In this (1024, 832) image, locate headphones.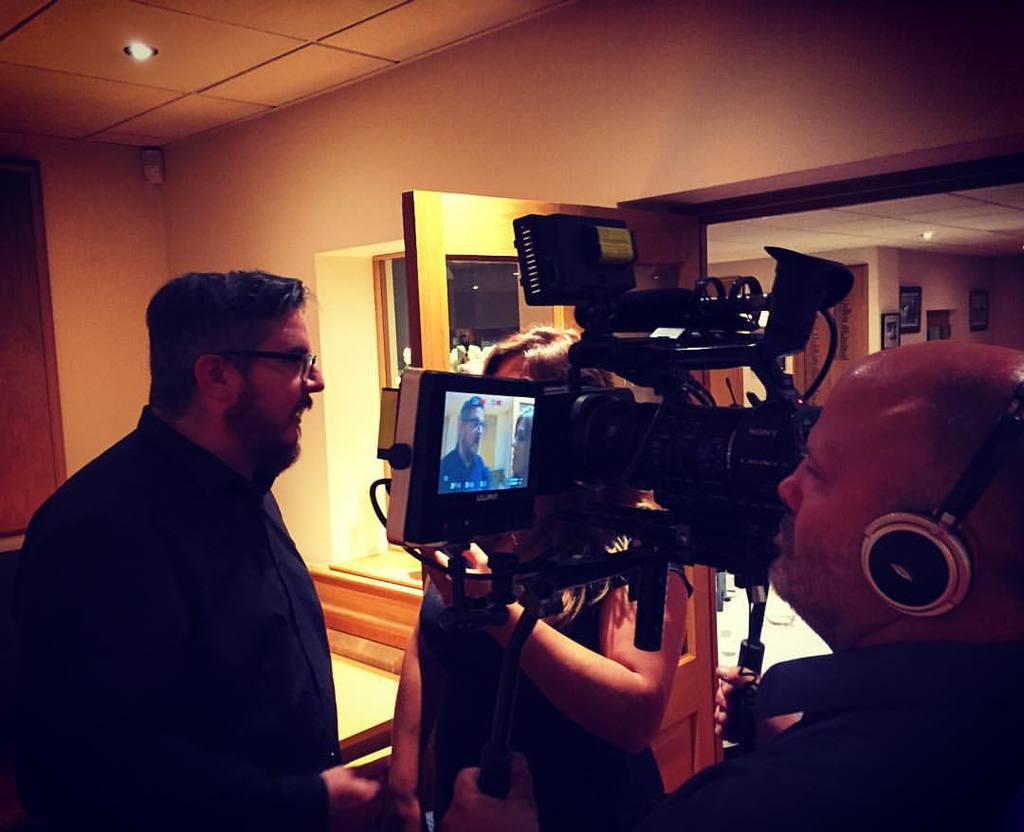
Bounding box: l=852, t=386, r=1023, b=629.
